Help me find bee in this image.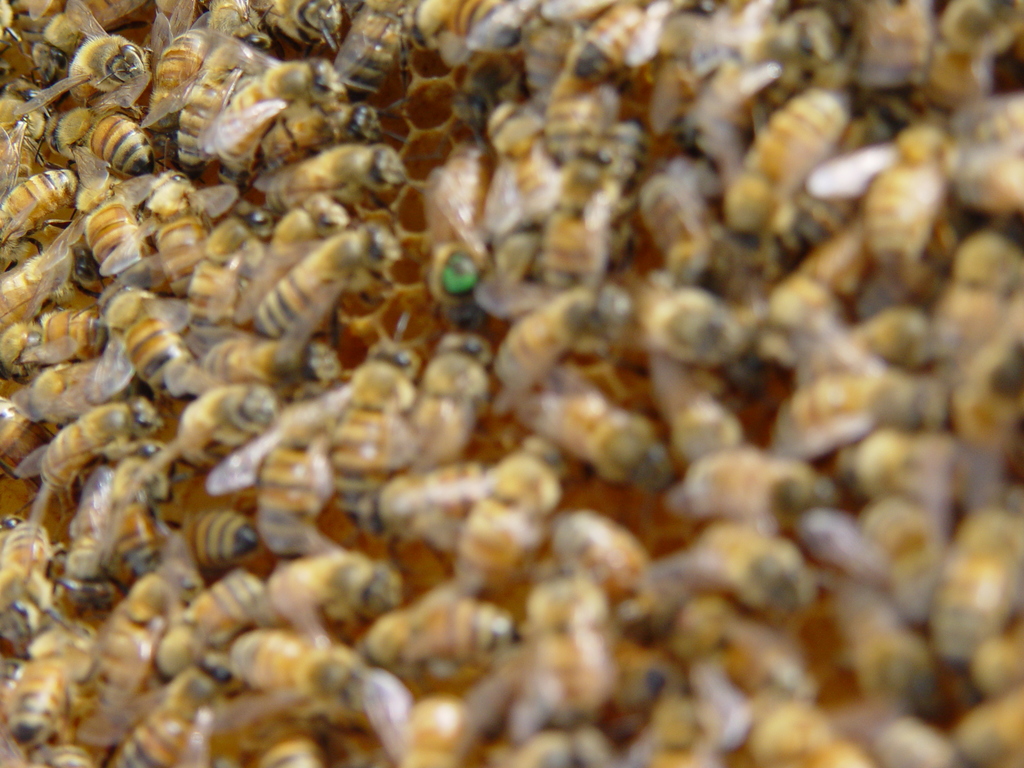
Found it: x1=766, y1=0, x2=842, y2=100.
